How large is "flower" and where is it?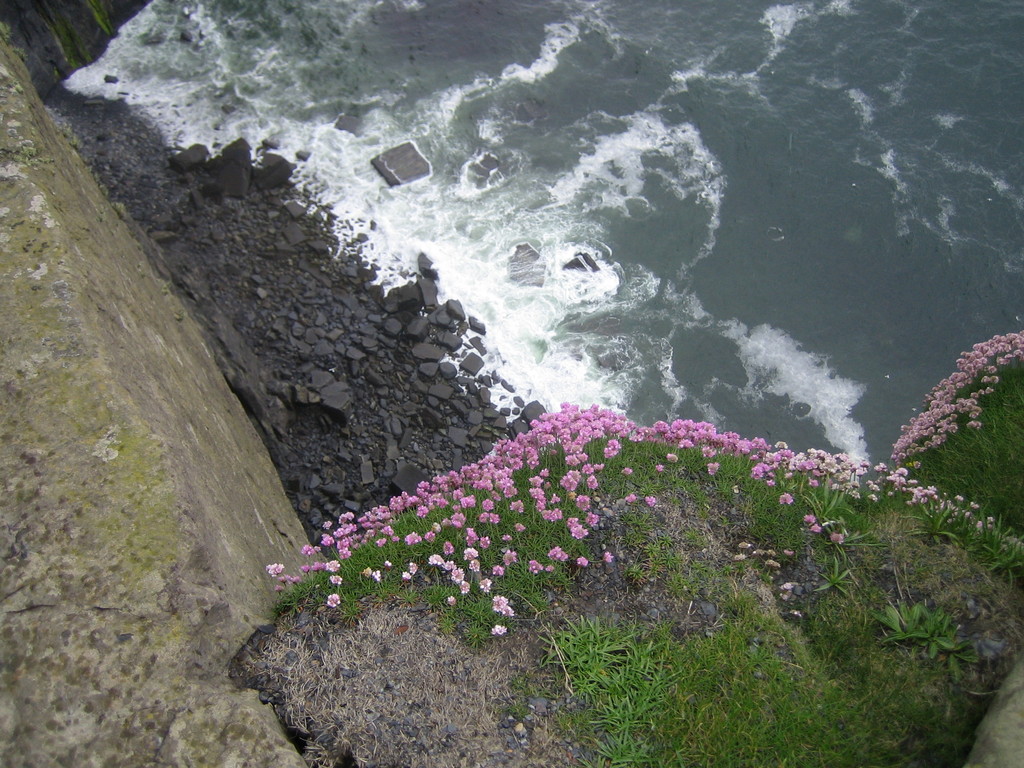
Bounding box: Rect(565, 514, 575, 523).
